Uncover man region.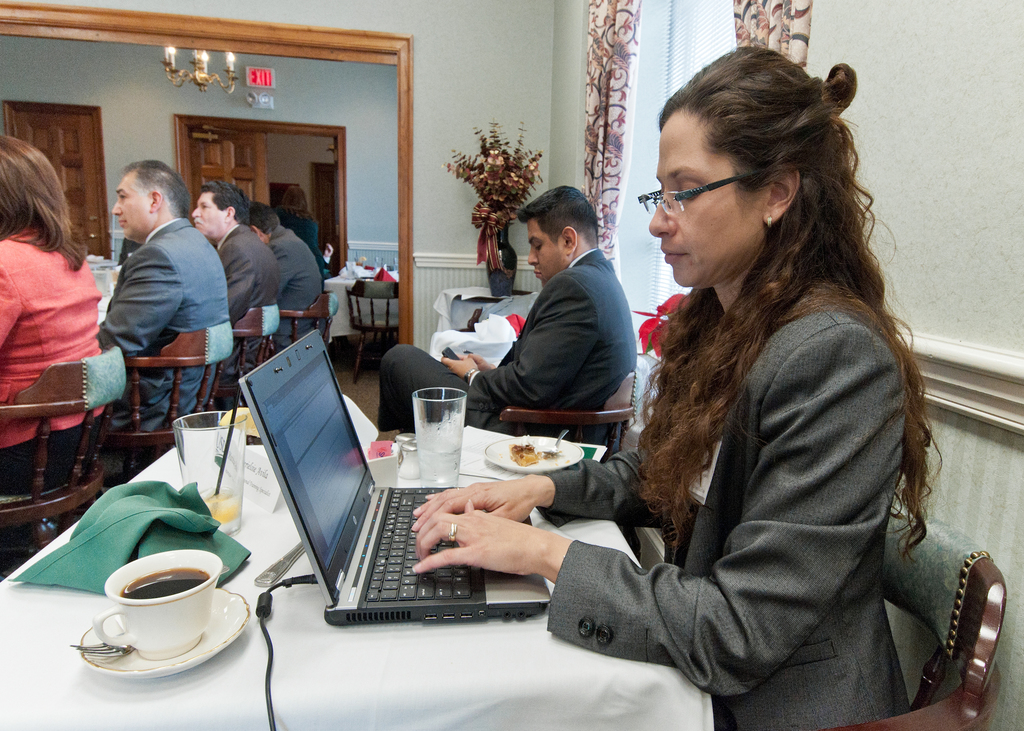
Uncovered: (186,181,283,366).
